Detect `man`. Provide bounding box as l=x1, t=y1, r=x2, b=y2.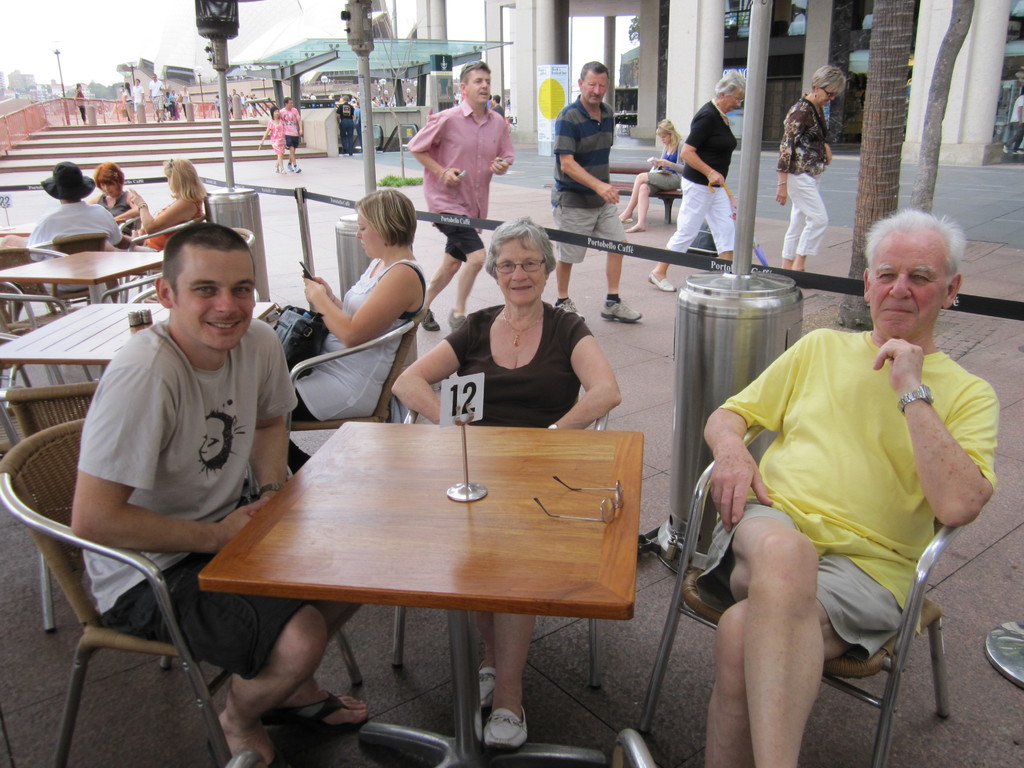
l=29, t=160, r=138, b=257.
